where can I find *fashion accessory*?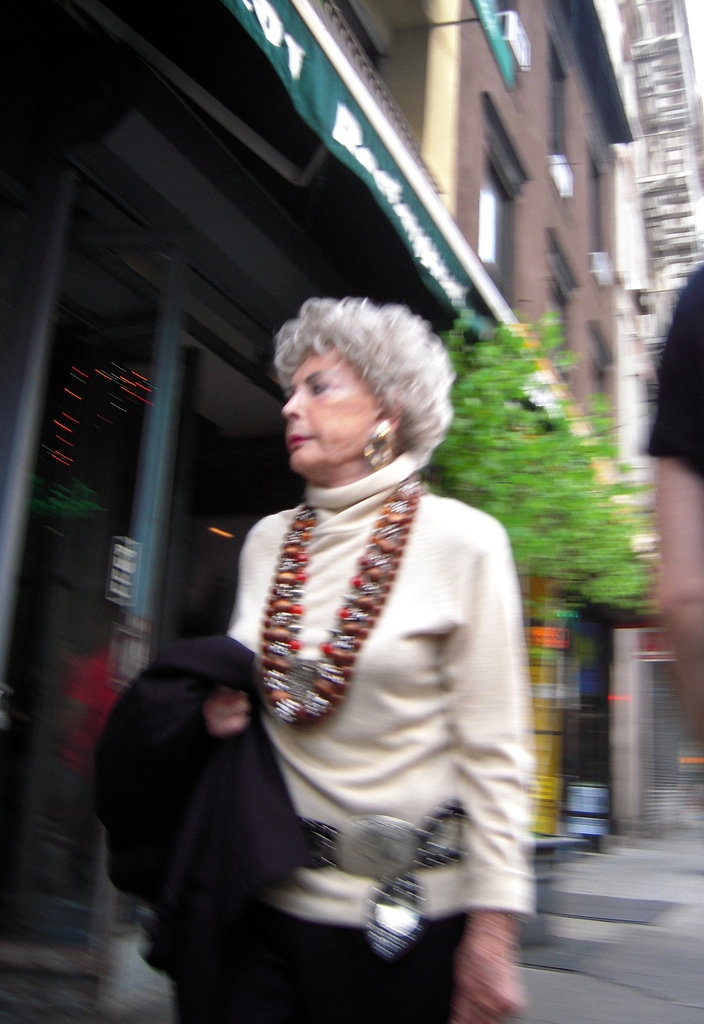
You can find it at x1=353, y1=421, x2=389, y2=463.
